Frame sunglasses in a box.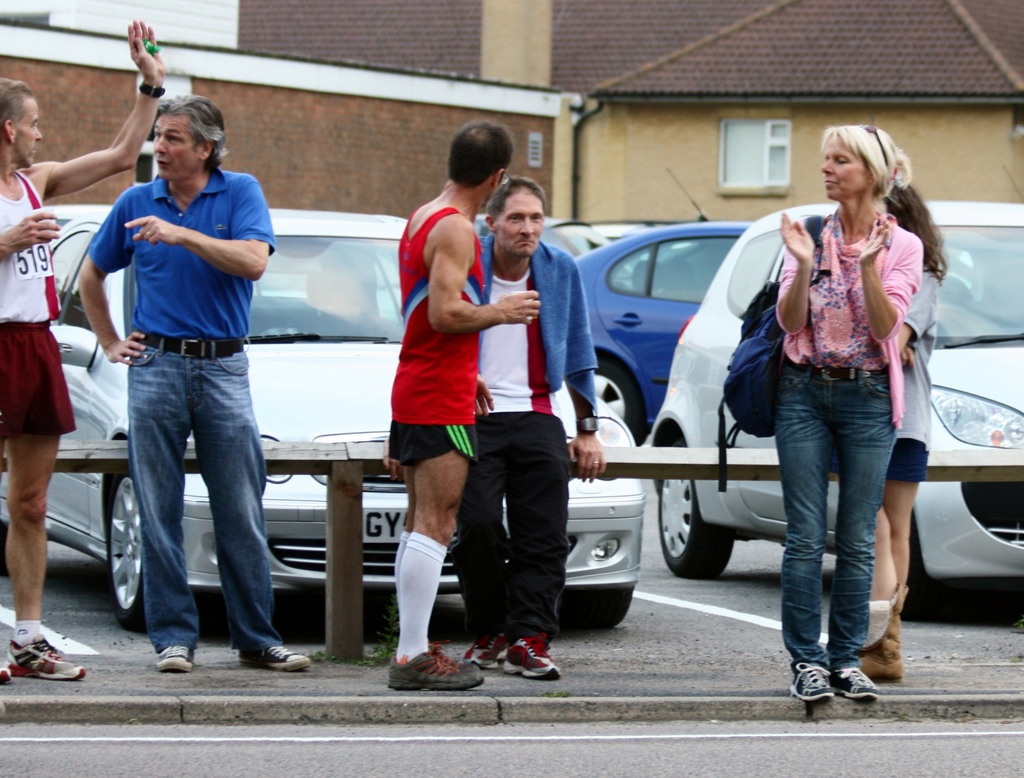
box=[857, 122, 892, 178].
